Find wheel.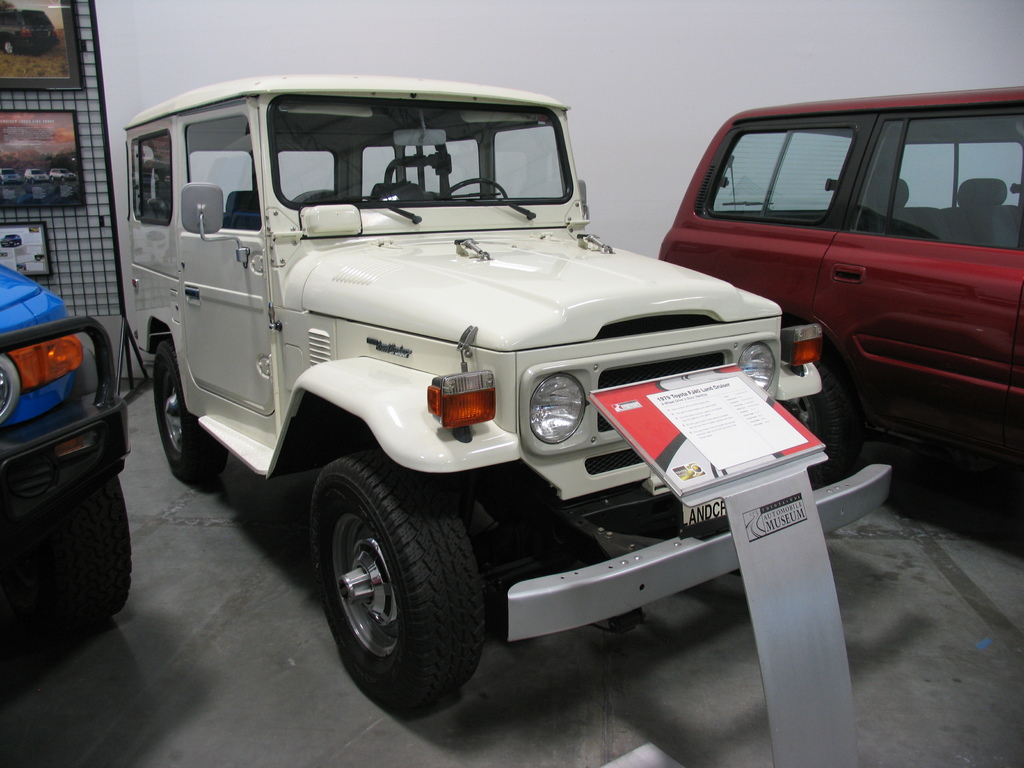
{"x1": 157, "y1": 342, "x2": 229, "y2": 479}.
